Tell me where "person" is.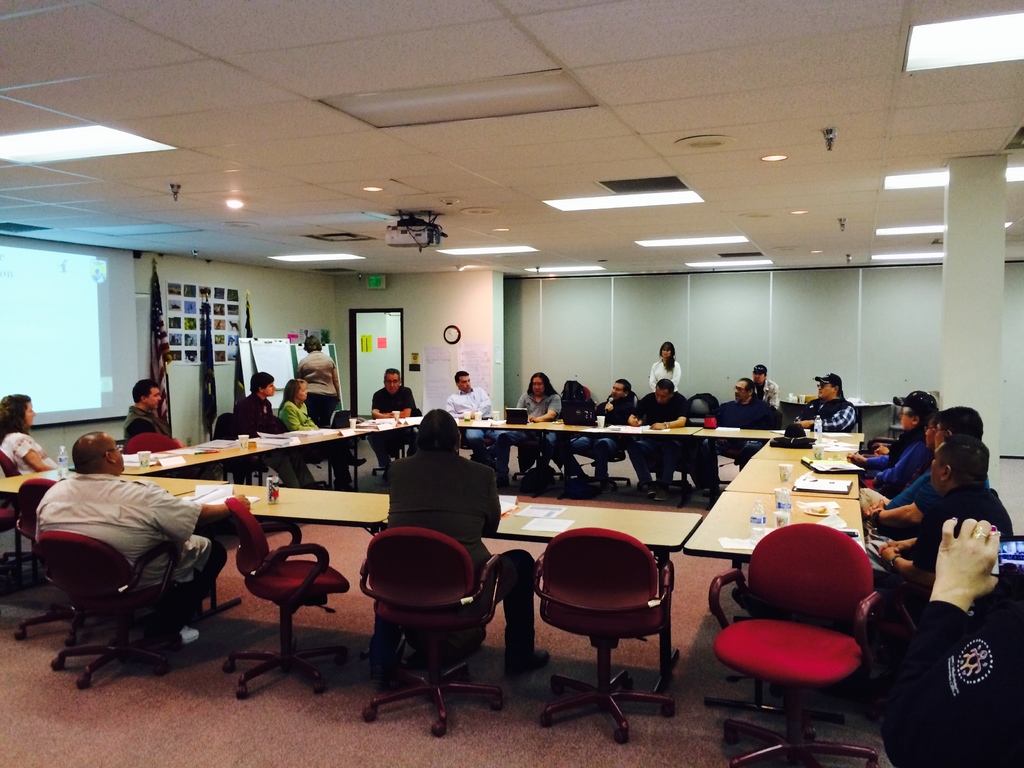
"person" is at BBox(872, 388, 938, 495).
